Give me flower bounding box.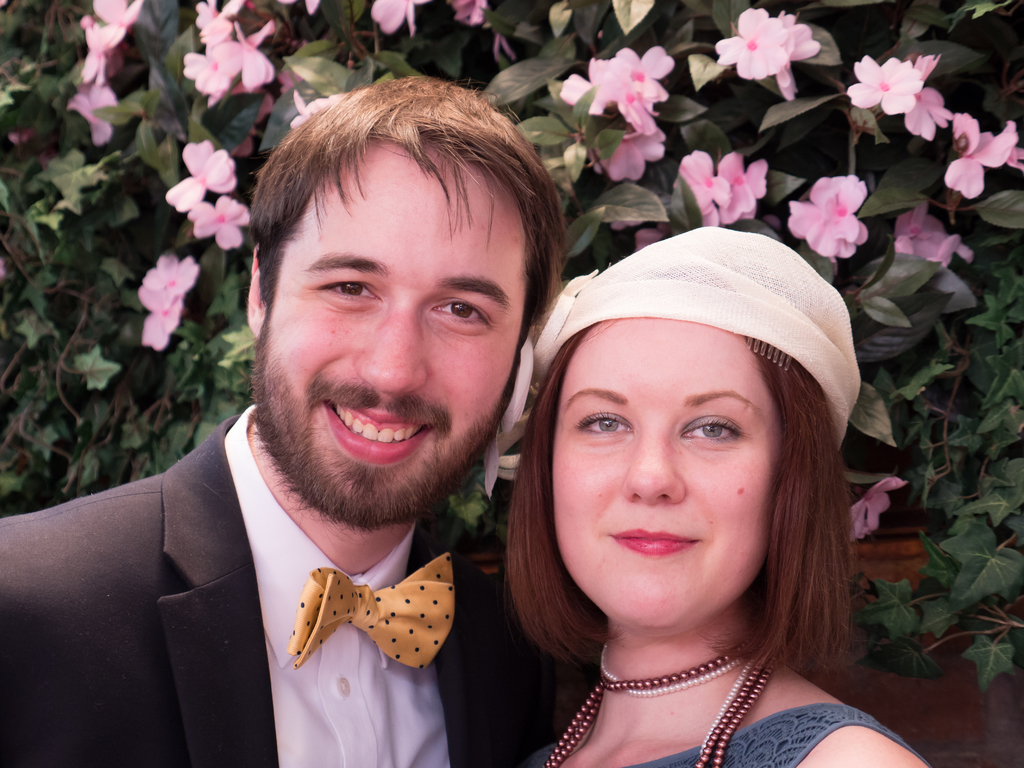
bbox(845, 472, 908, 537).
